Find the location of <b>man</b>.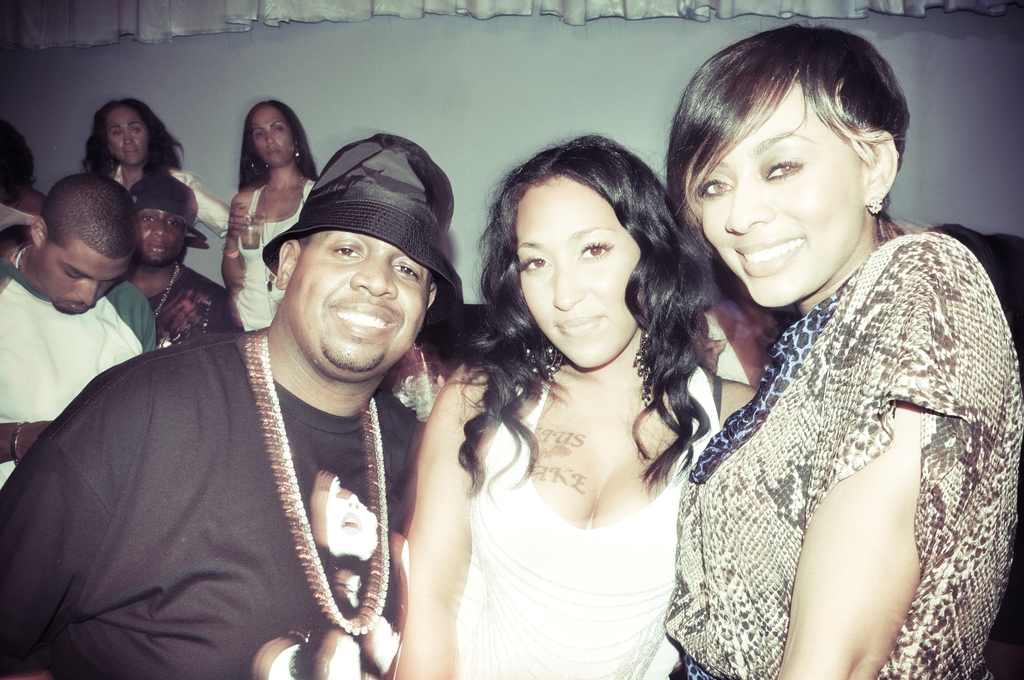
Location: (left=0, top=168, right=244, bottom=350).
